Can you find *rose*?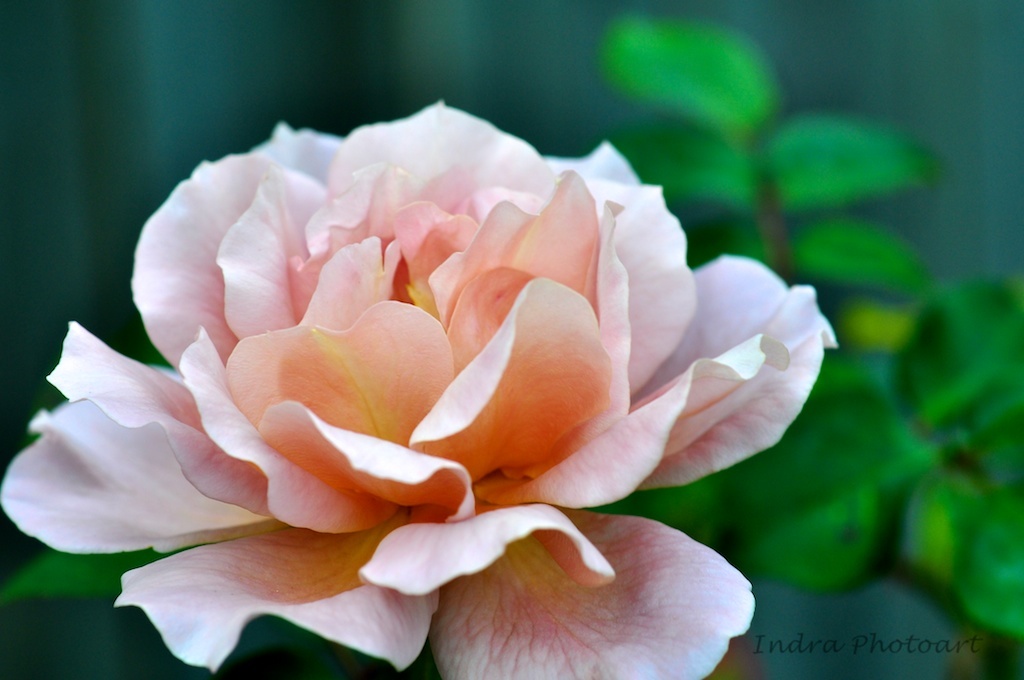
Yes, bounding box: 0:94:836:679.
